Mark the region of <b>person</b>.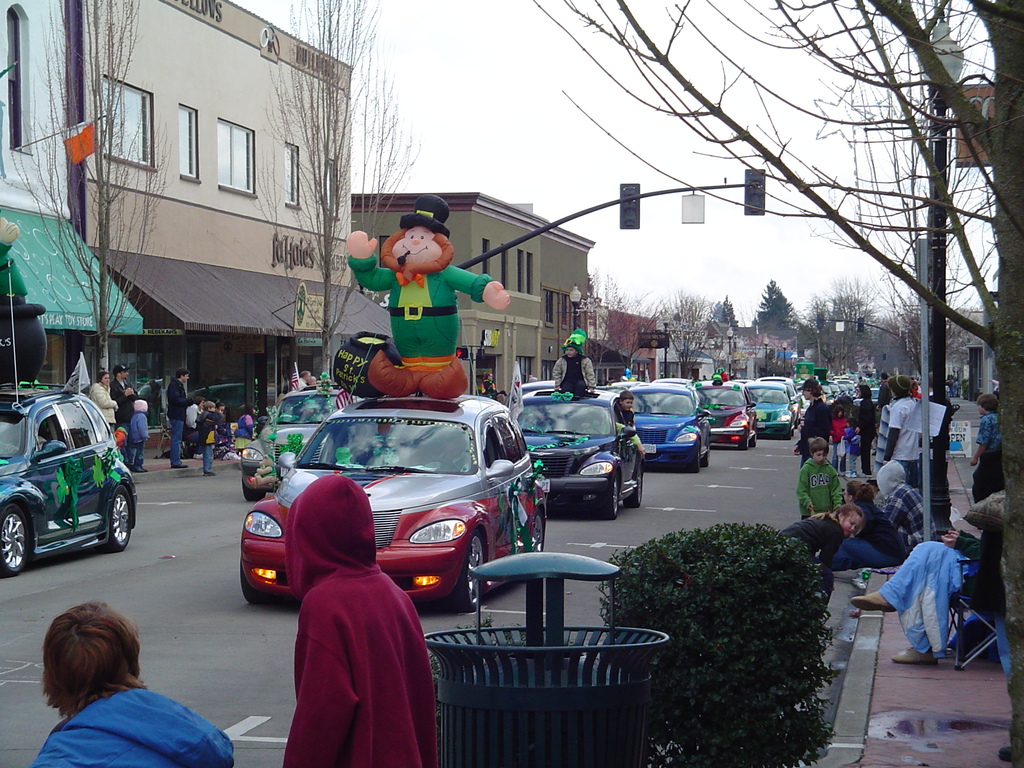
Region: select_region(30, 606, 235, 767).
